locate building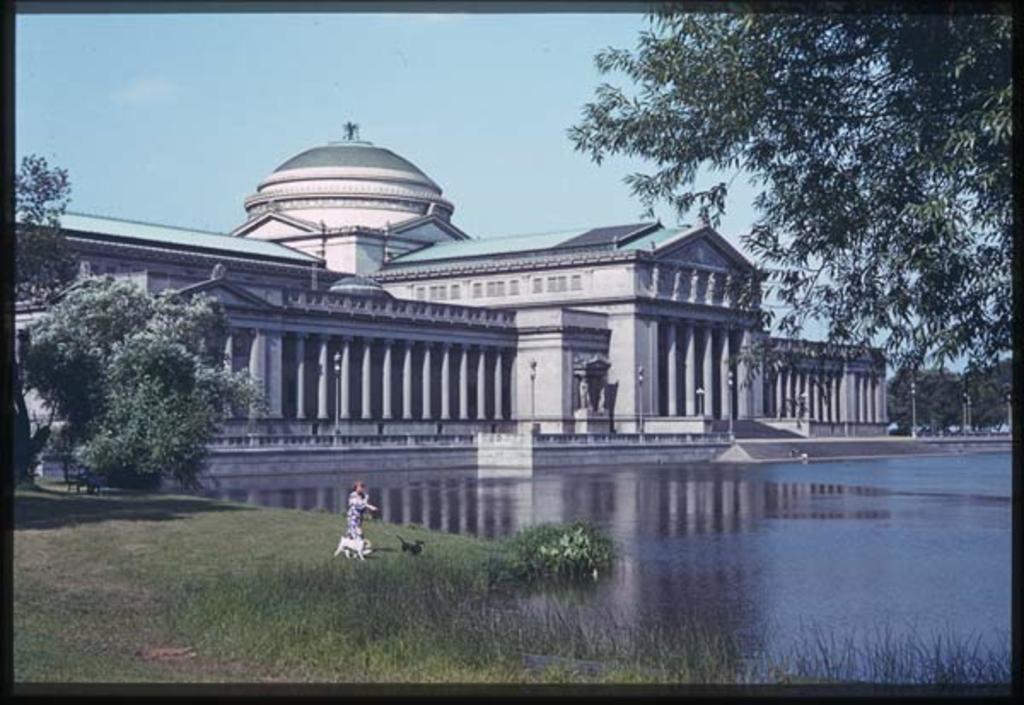
[left=12, top=123, right=889, bottom=452]
